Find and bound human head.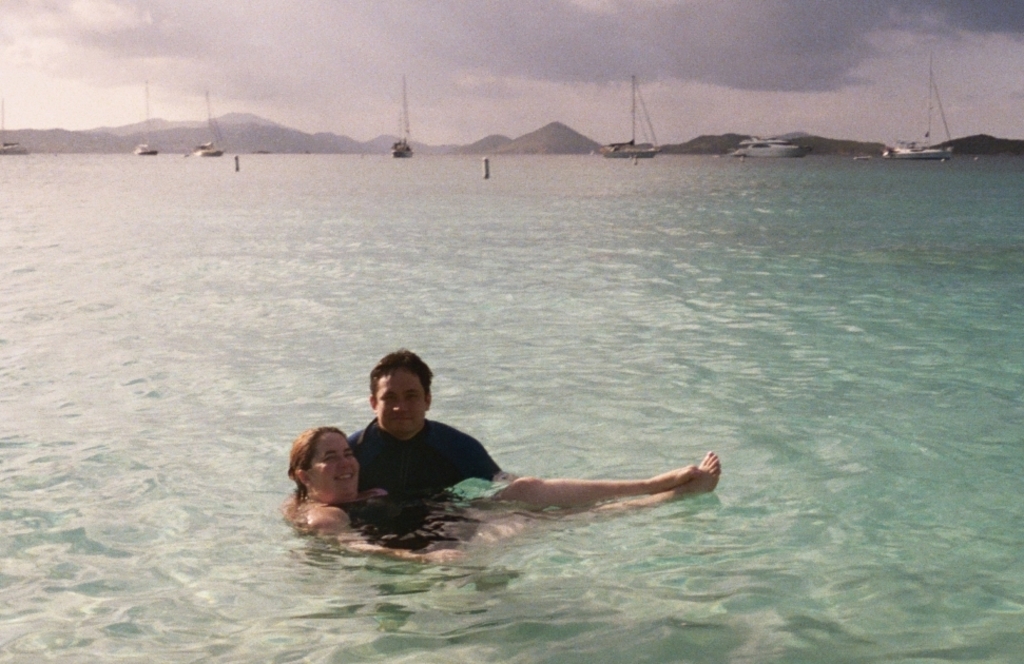
Bound: {"left": 369, "top": 349, "right": 434, "bottom": 434}.
